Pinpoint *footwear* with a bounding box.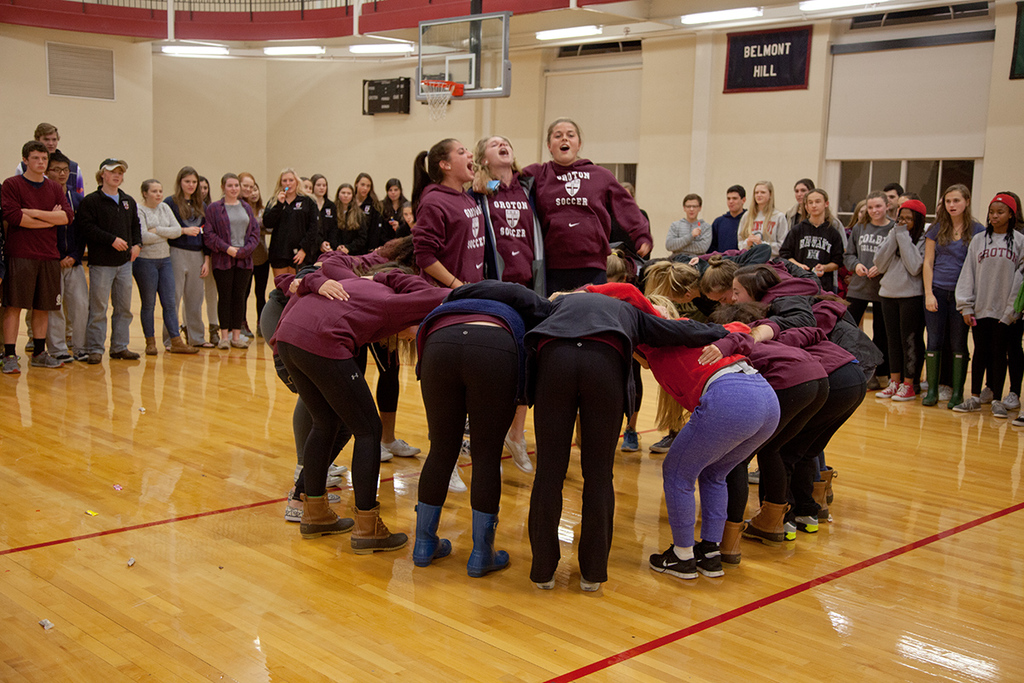
(789, 505, 817, 537).
